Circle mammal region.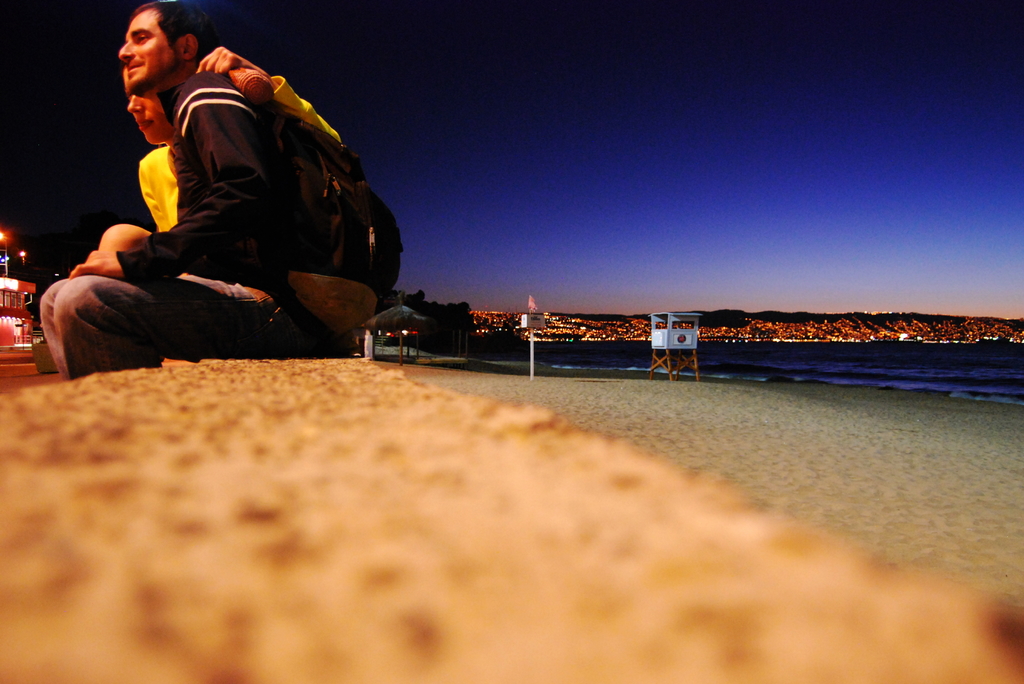
Region: <region>527, 294, 539, 314</region>.
